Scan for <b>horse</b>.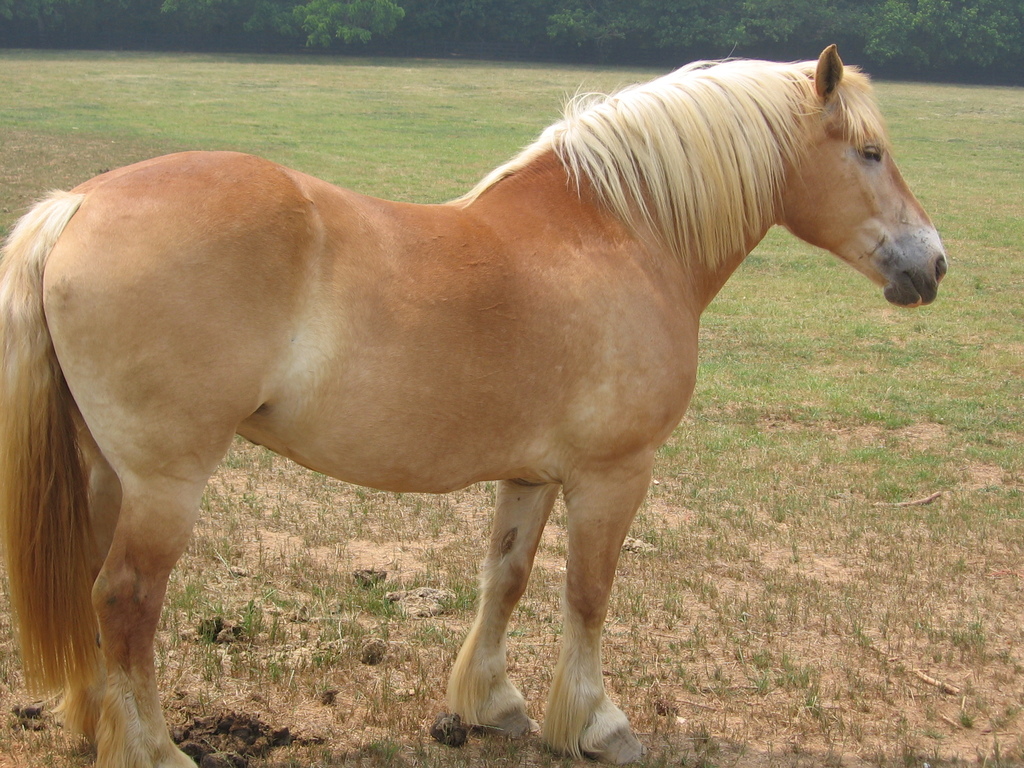
Scan result: [left=0, top=40, right=948, bottom=767].
